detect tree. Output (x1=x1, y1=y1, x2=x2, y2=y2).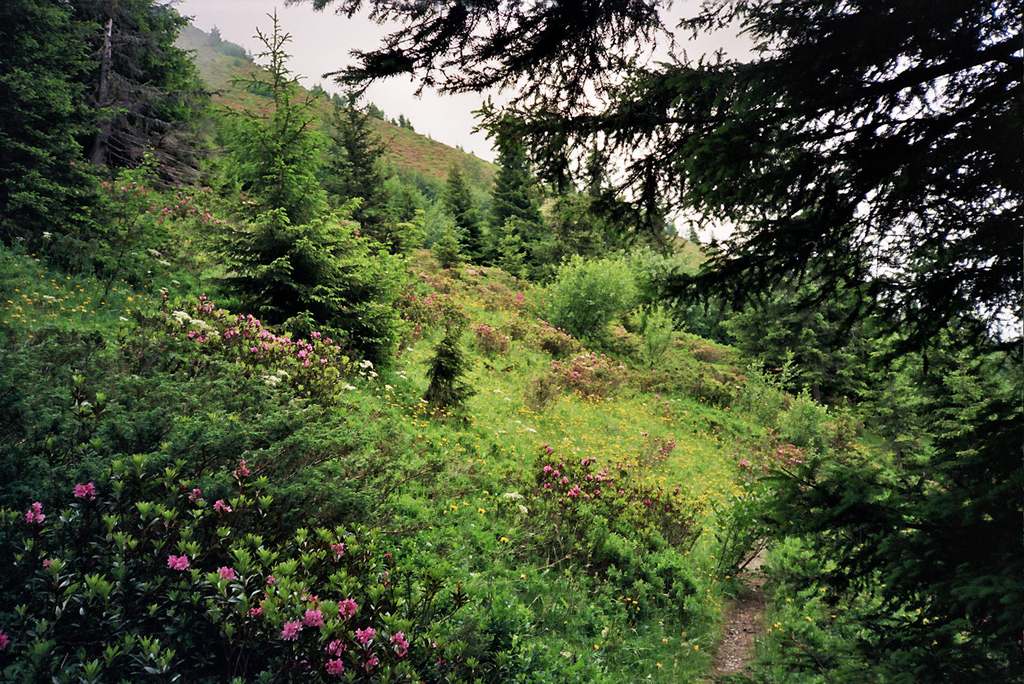
(x1=484, y1=106, x2=547, y2=268).
